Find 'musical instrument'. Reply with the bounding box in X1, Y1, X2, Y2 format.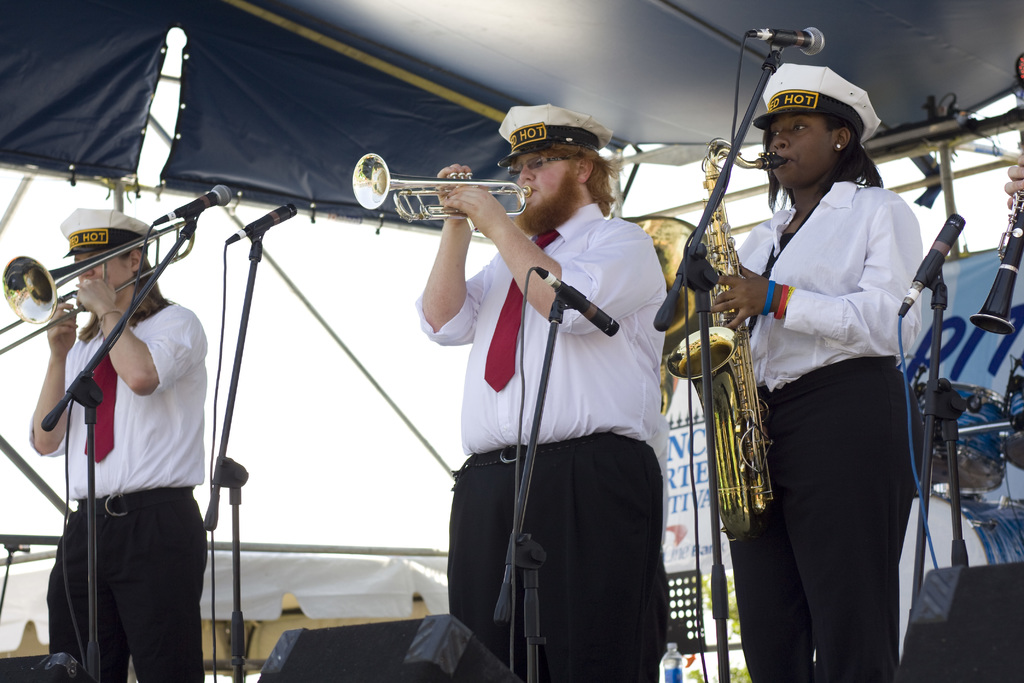
0, 213, 209, 332.
